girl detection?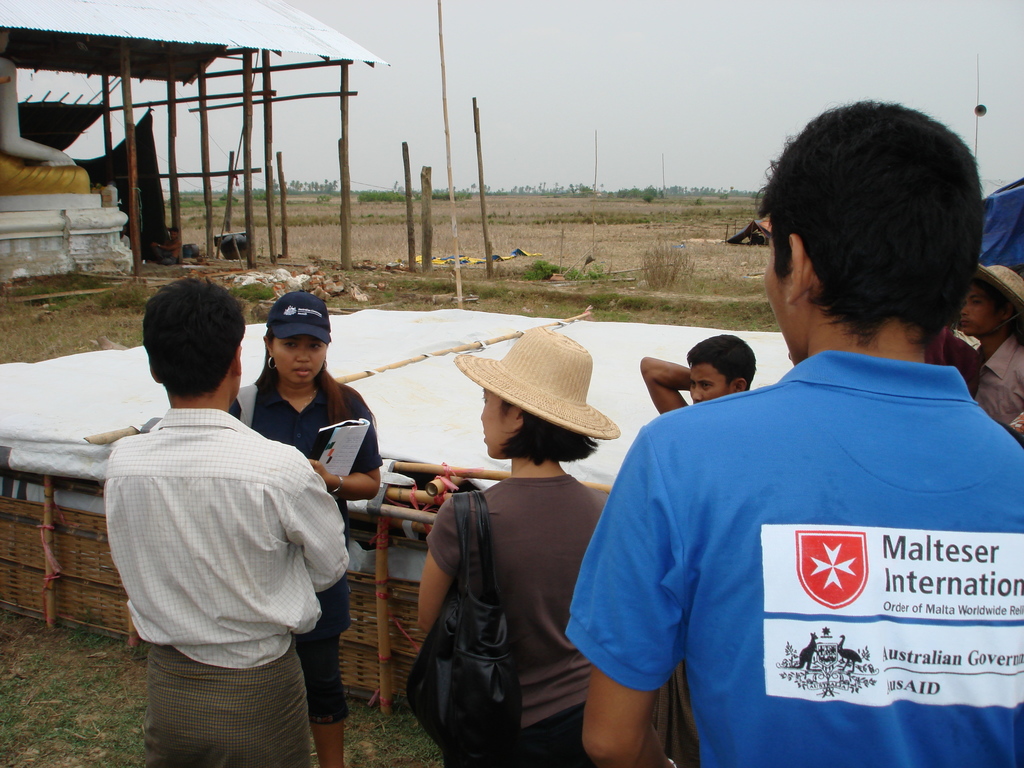
228,296,380,767
